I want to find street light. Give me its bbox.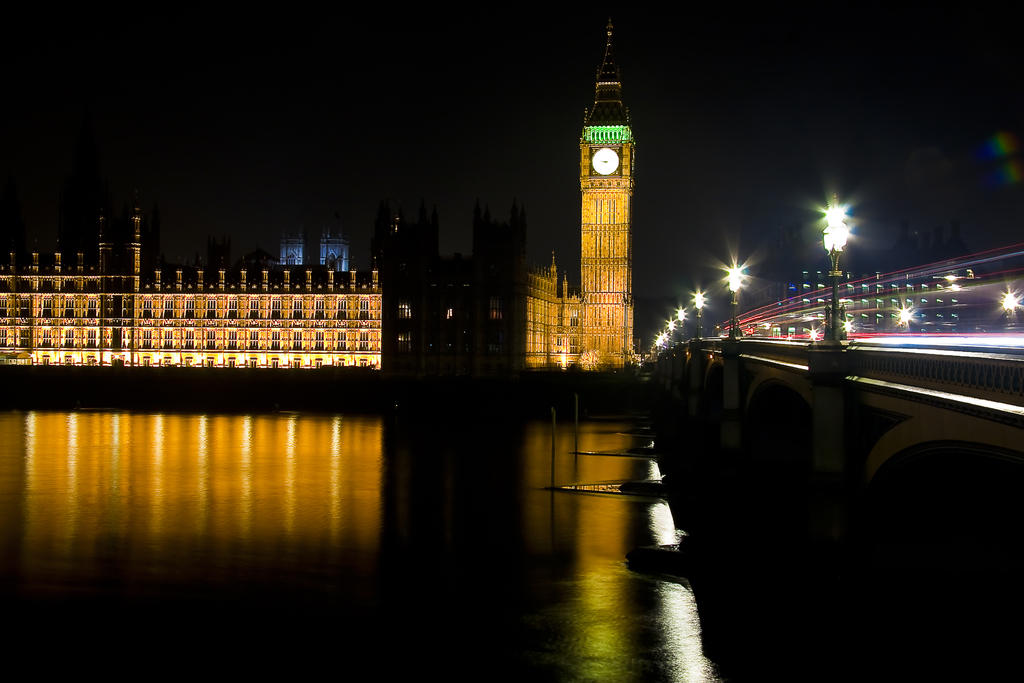
box=[722, 269, 743, 342].
